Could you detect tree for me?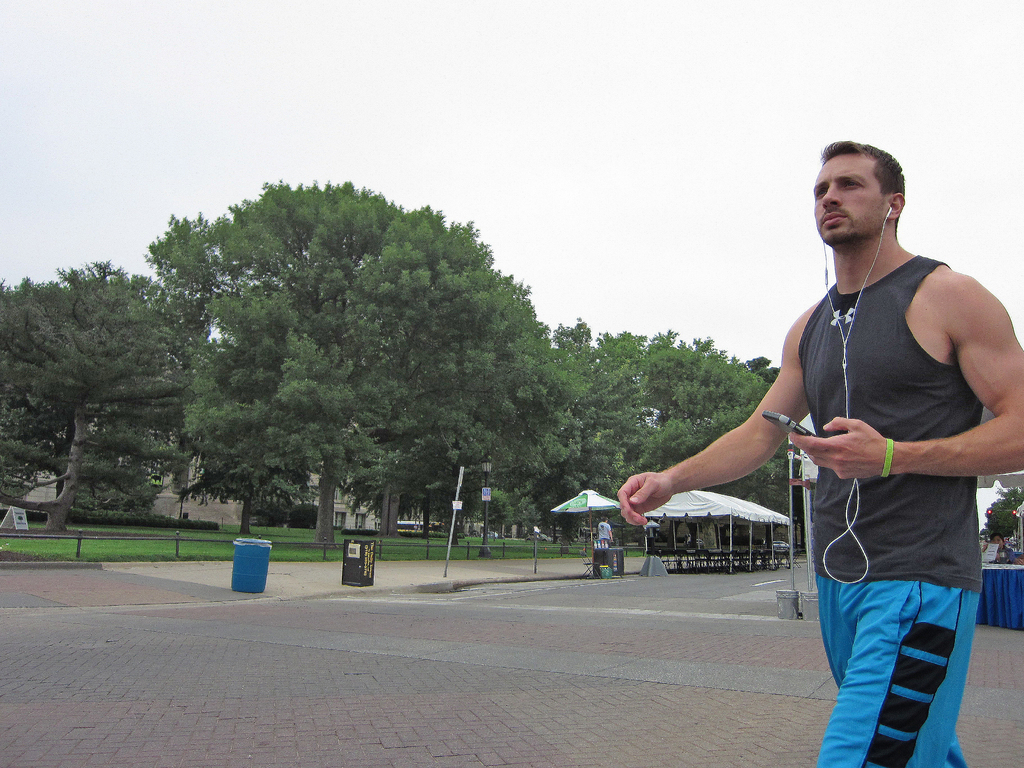
Detection result: select_region(983, 483, 1023, 543).
